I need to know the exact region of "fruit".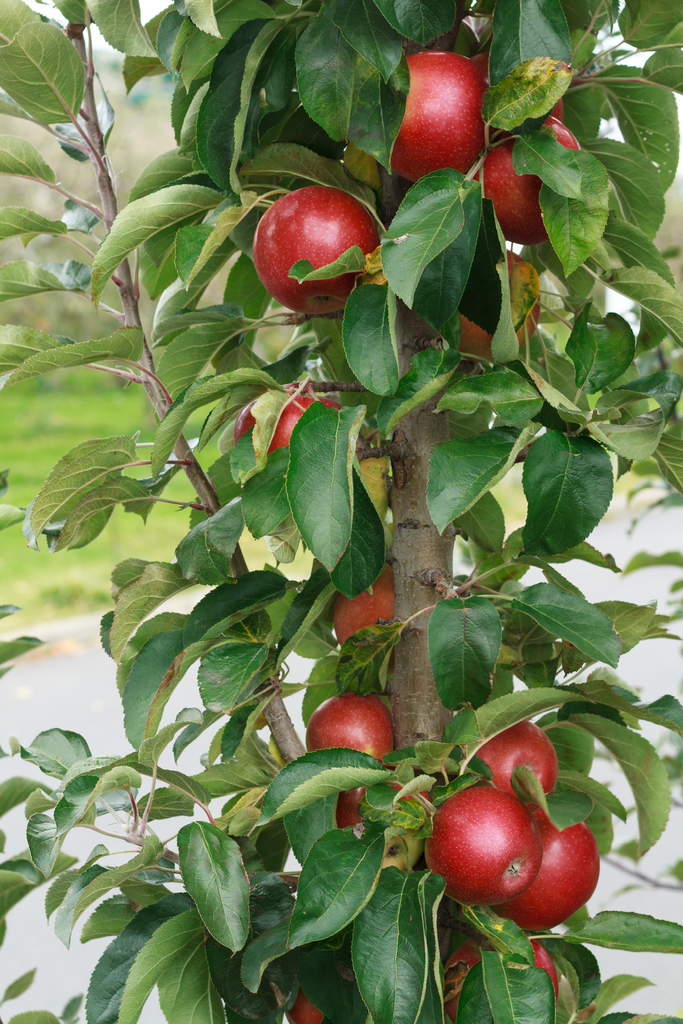
Region: 329,560,395,671.
